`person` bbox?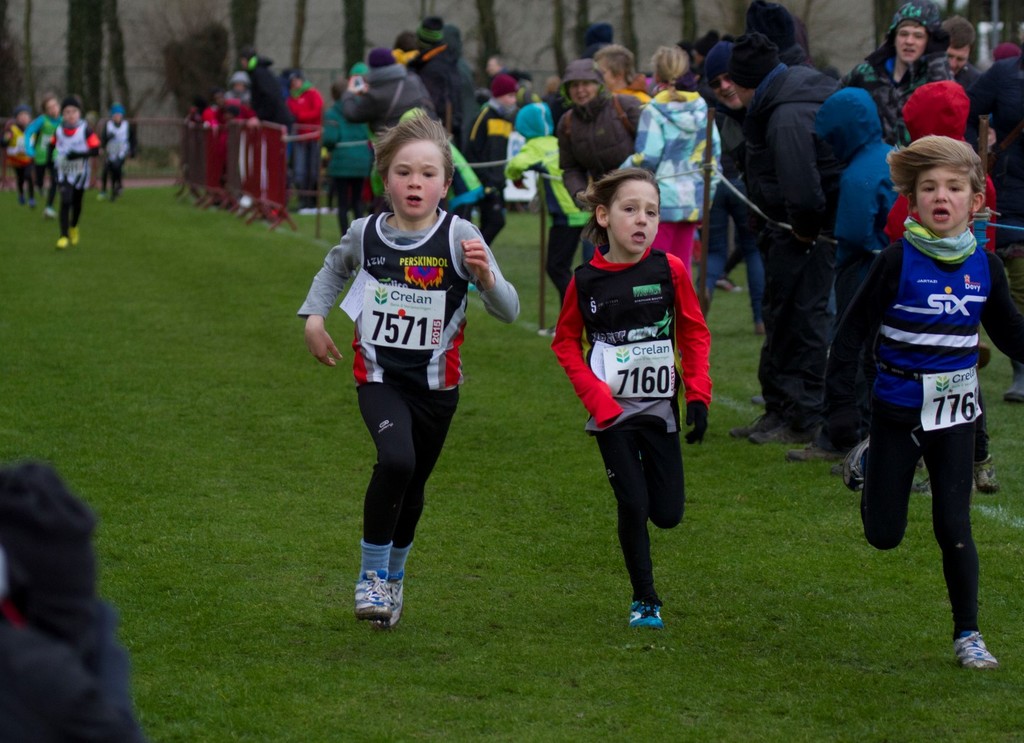
0,456,146,742
